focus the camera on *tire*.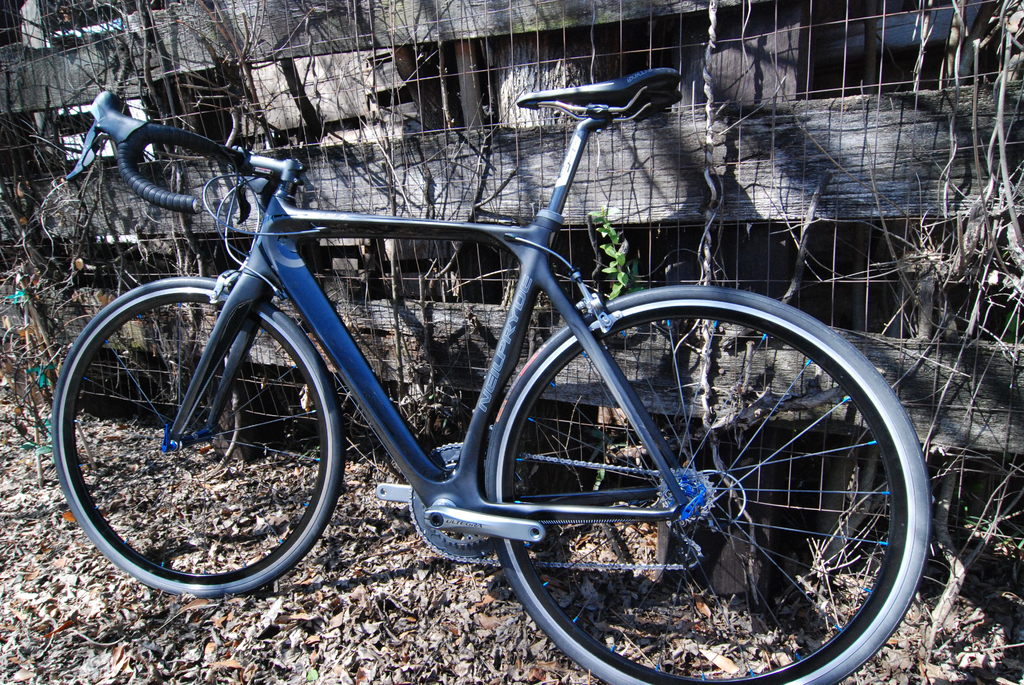
Focus region: <bbox>49, 276, 345, 597</bbox>.
